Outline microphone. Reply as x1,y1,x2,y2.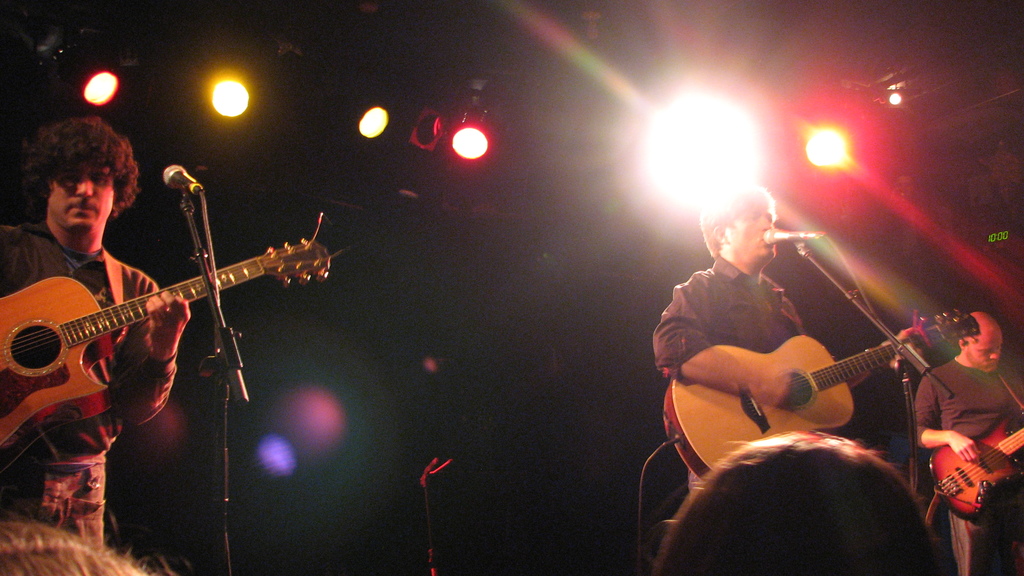
157,160,206,195.
